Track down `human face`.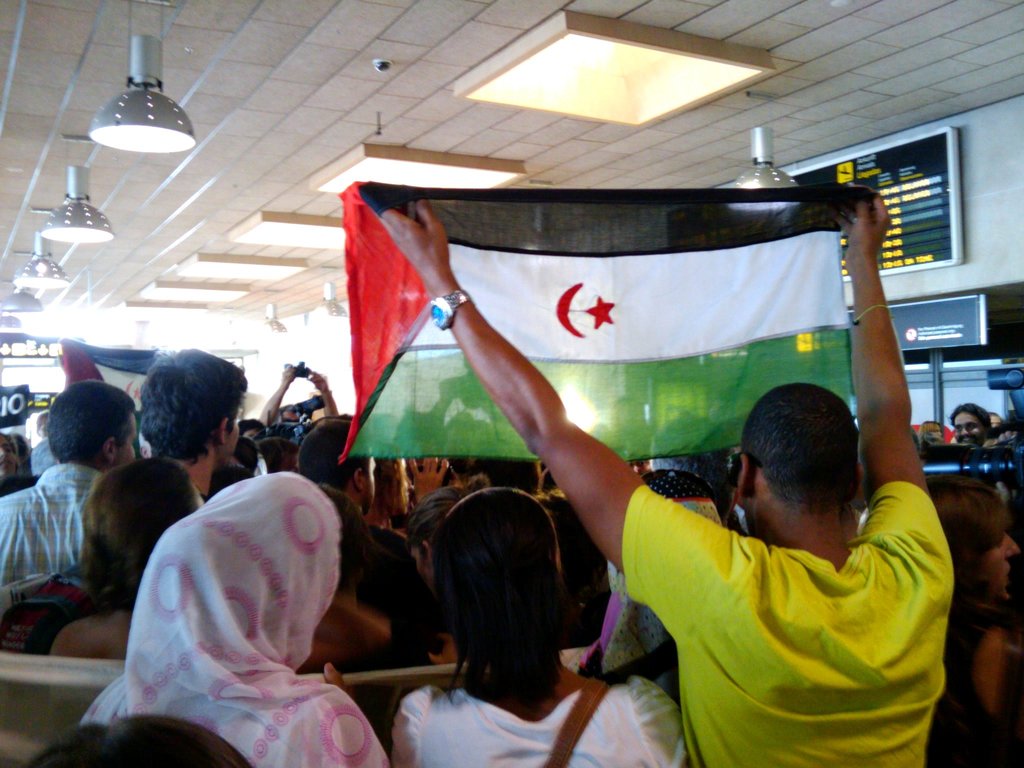
Tracked to box=[978, 524, 1021, 620].
